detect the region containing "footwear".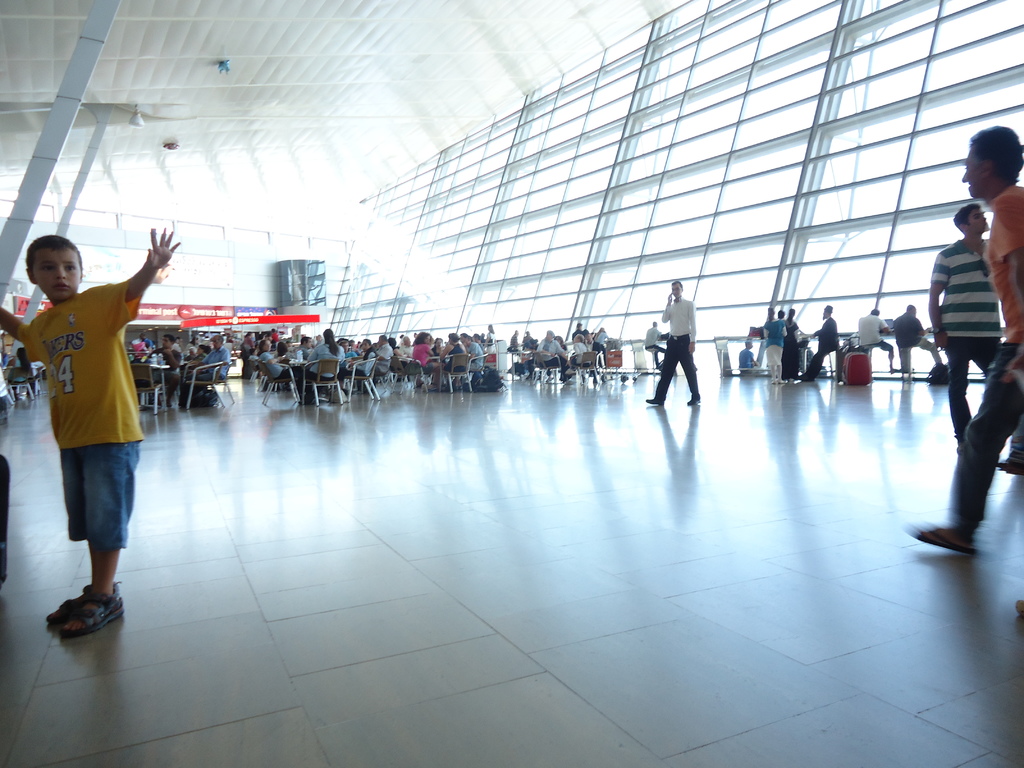
(left=564, top=368, right=575, bottom=372).
